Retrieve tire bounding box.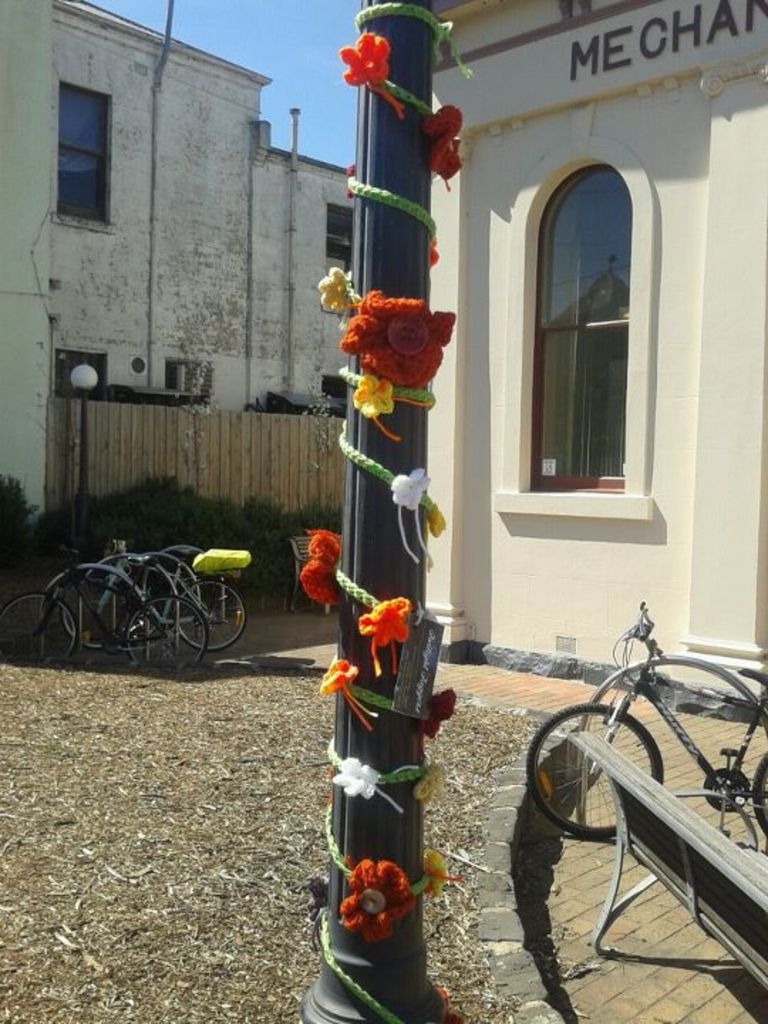
Bounding box: [523,700,663,838].
